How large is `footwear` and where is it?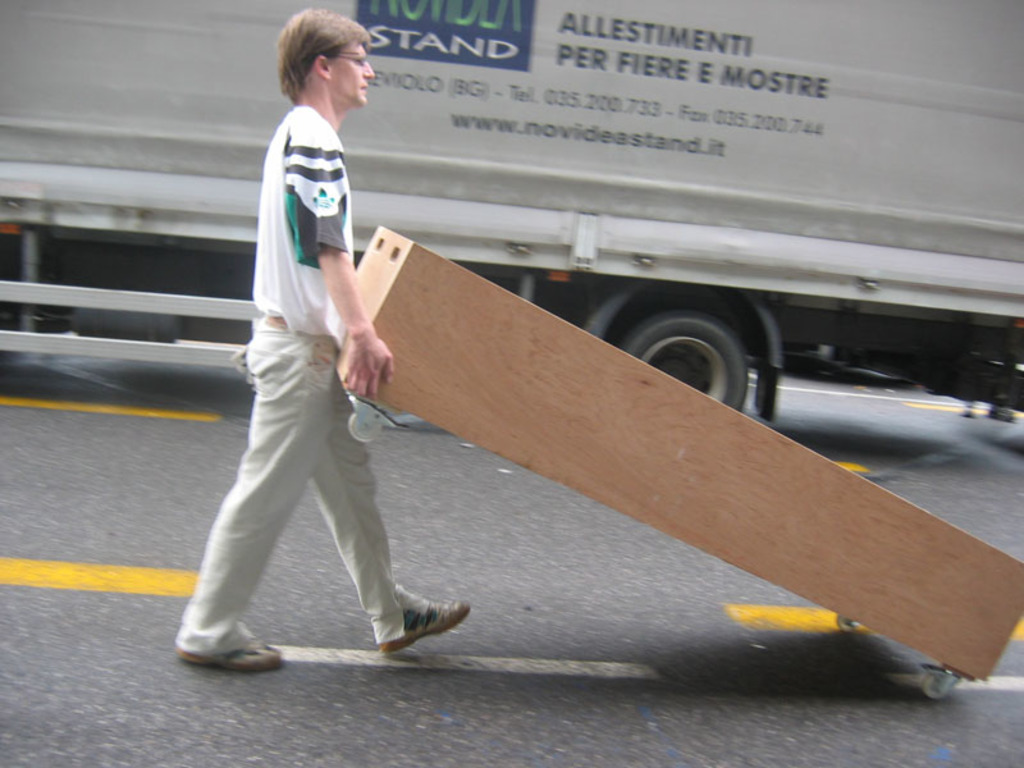
Bounding box: <box>348,586,460,662</box>.
